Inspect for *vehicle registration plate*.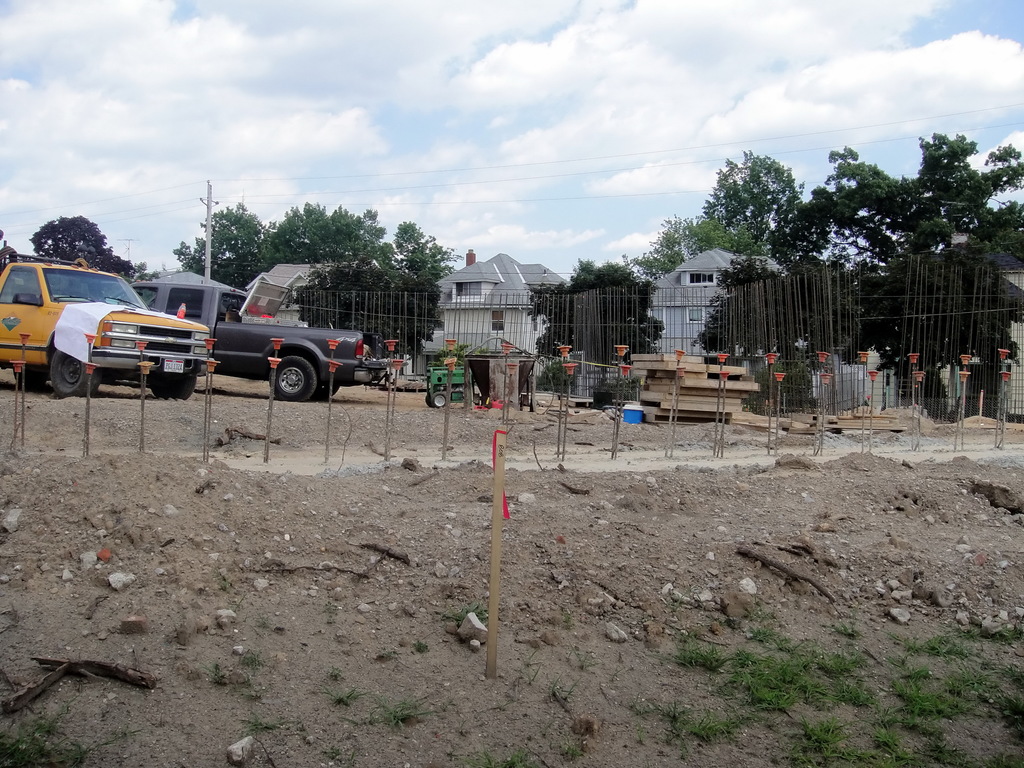
Inspection: bbox=(163, 358, 184, 374).
